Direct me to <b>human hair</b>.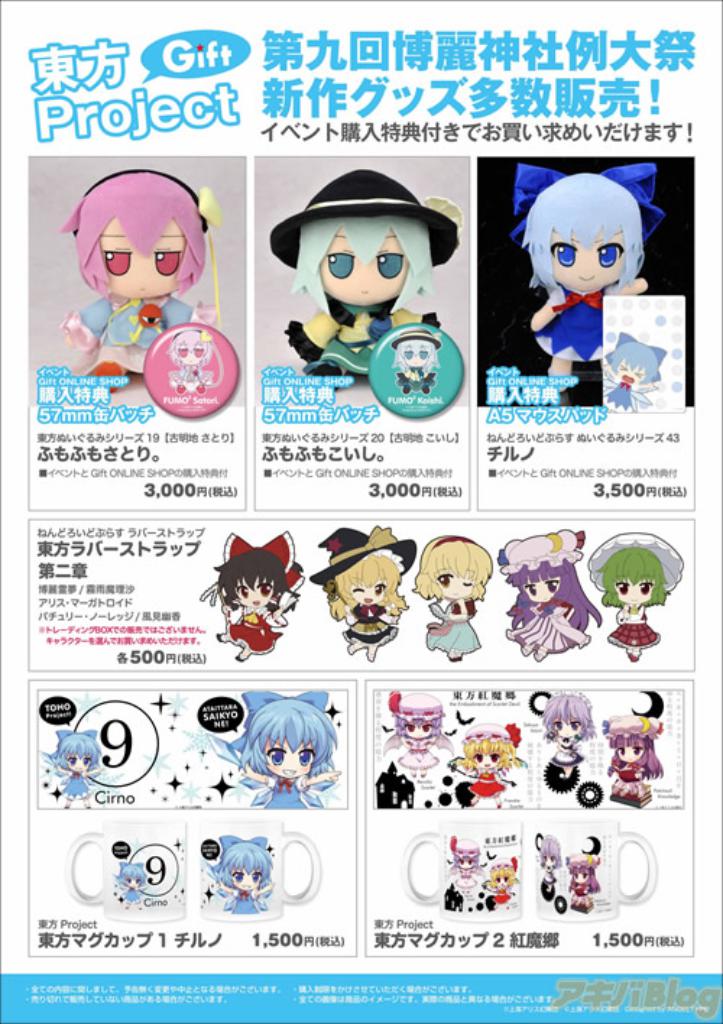
Direction: (239, 697, 338, 780).
